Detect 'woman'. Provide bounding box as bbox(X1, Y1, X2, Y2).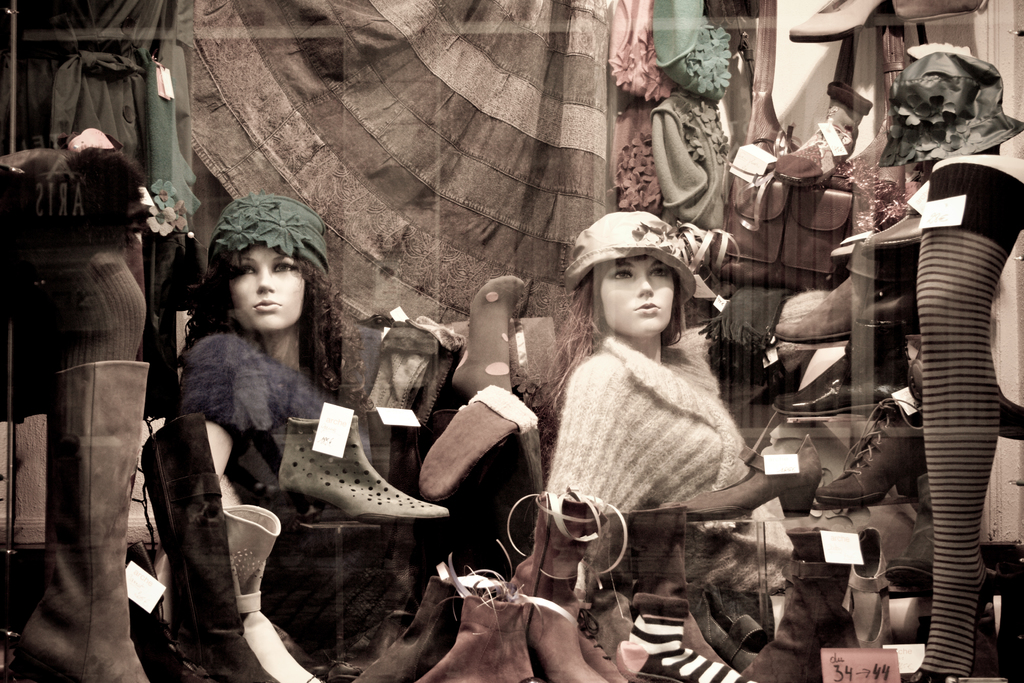
bbox(148, 192, 391, 659).
